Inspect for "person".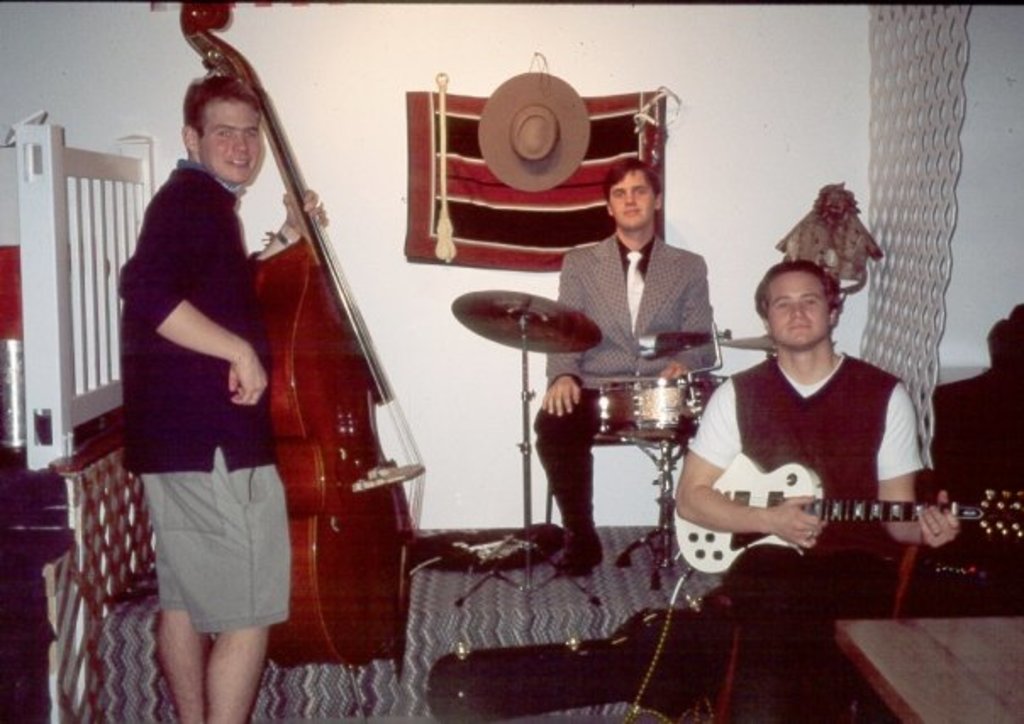
Inspection: bbox=[687, 229, 929, 644].
